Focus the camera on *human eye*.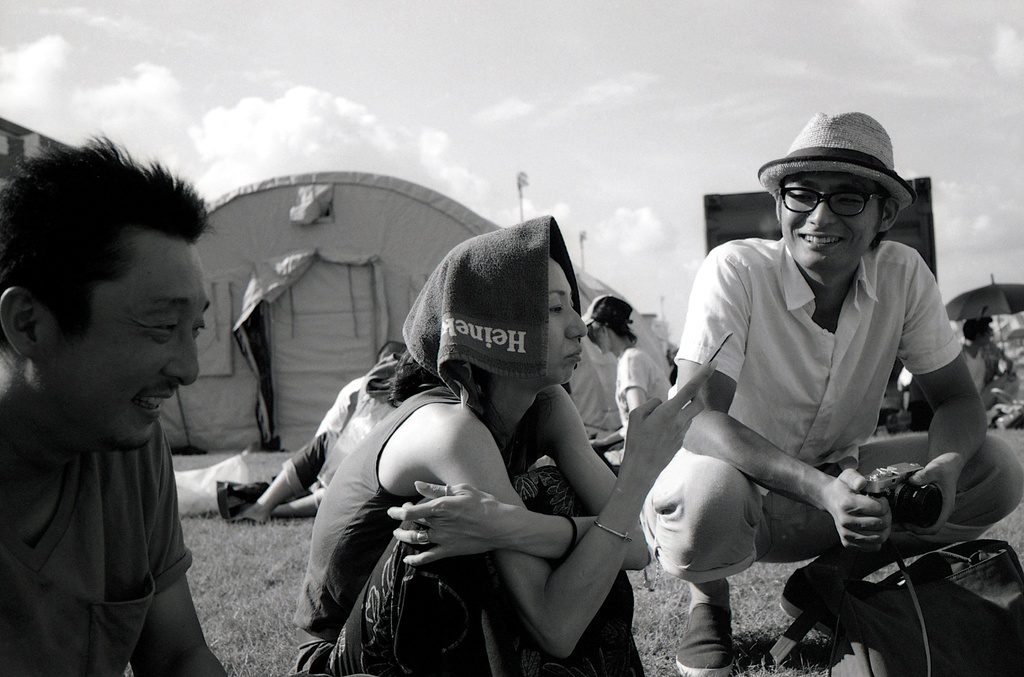
Focus region: x1=192, y1=313, x2=205, y2=342.
